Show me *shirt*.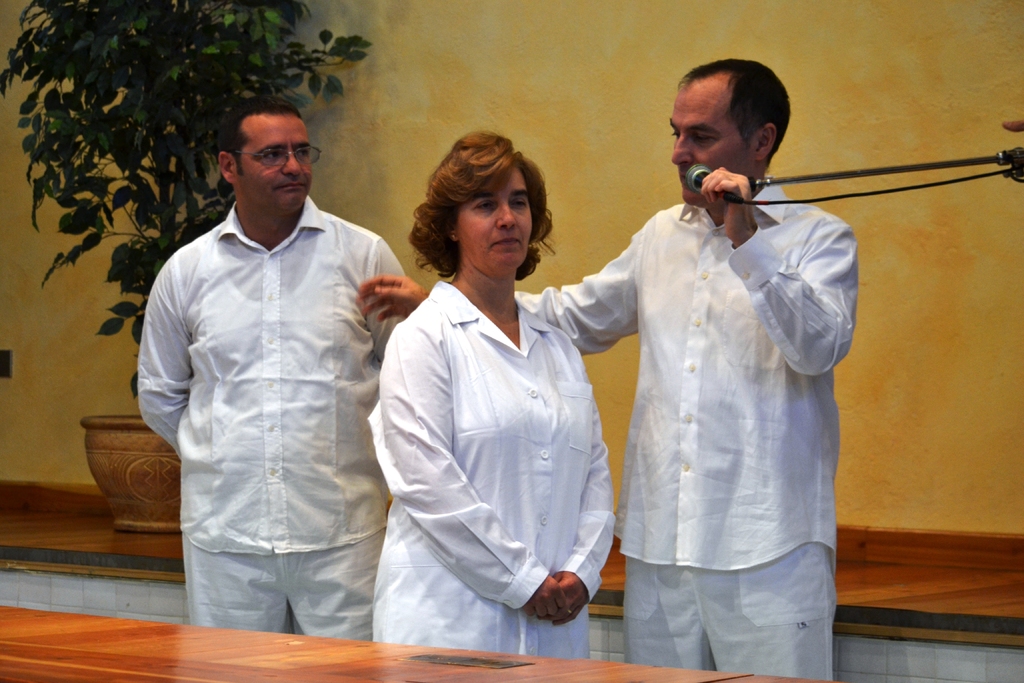
*shirt* is here: 515 180 865 563.
